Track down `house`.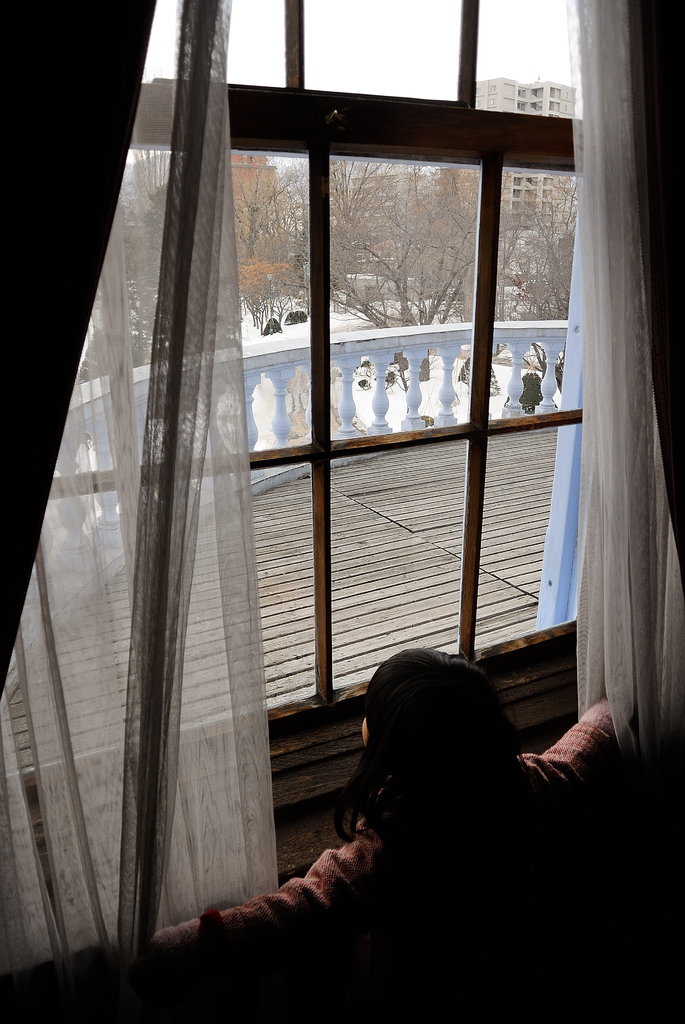
Tracked to BBox(0, 0, 620, 1003).
